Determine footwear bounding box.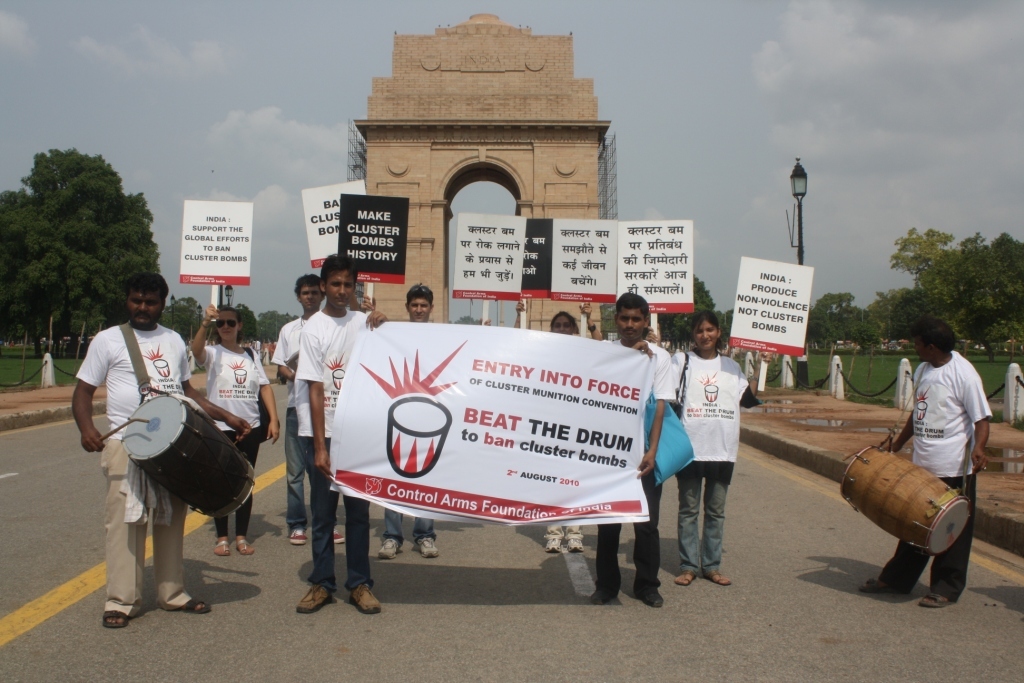
Determined: [x1=917, y1=583, x2=954, y2=610].
